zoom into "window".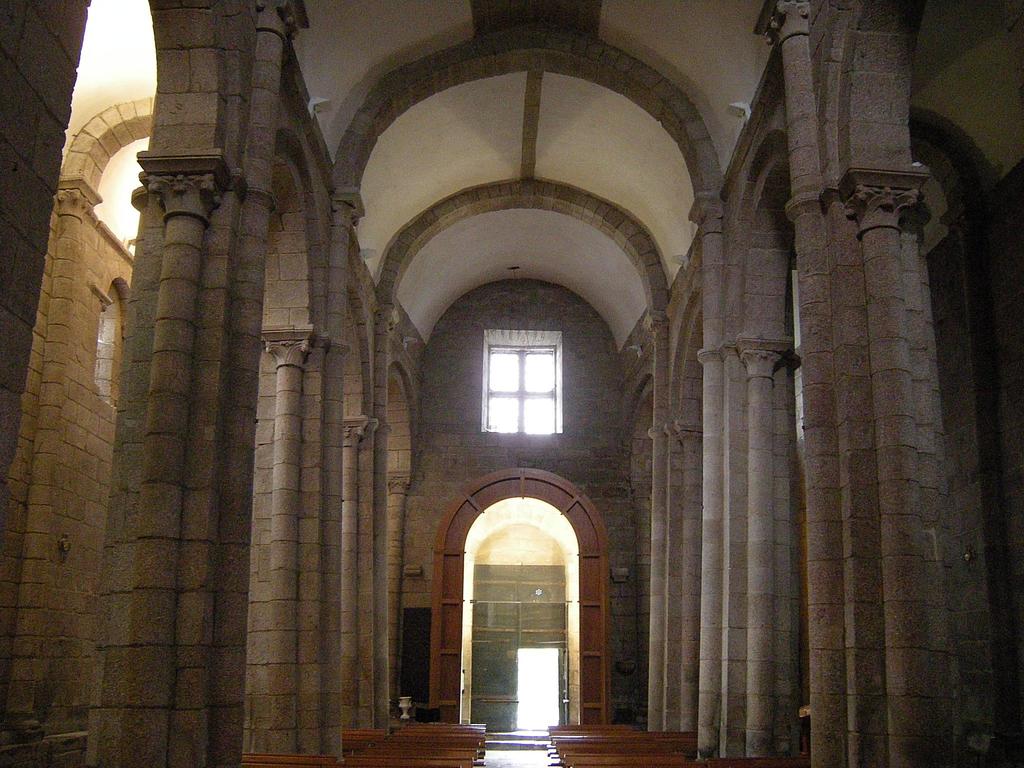
Zoom target: [467,524,570,730].
